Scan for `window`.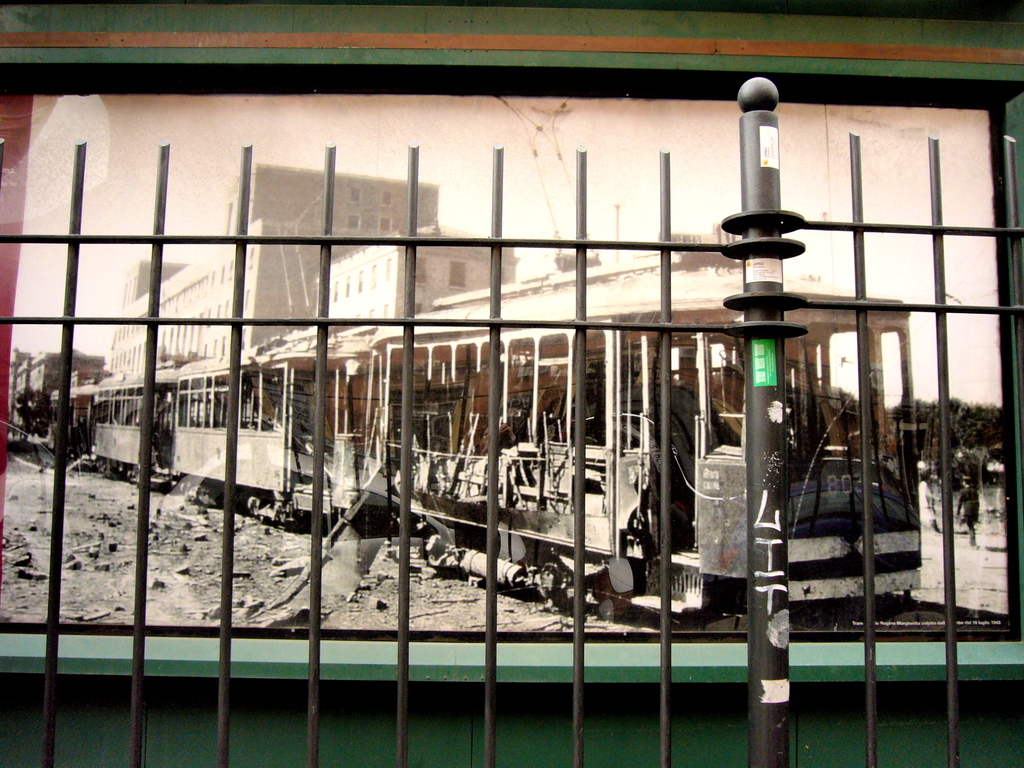
Scan result: 385/258/390/280.
